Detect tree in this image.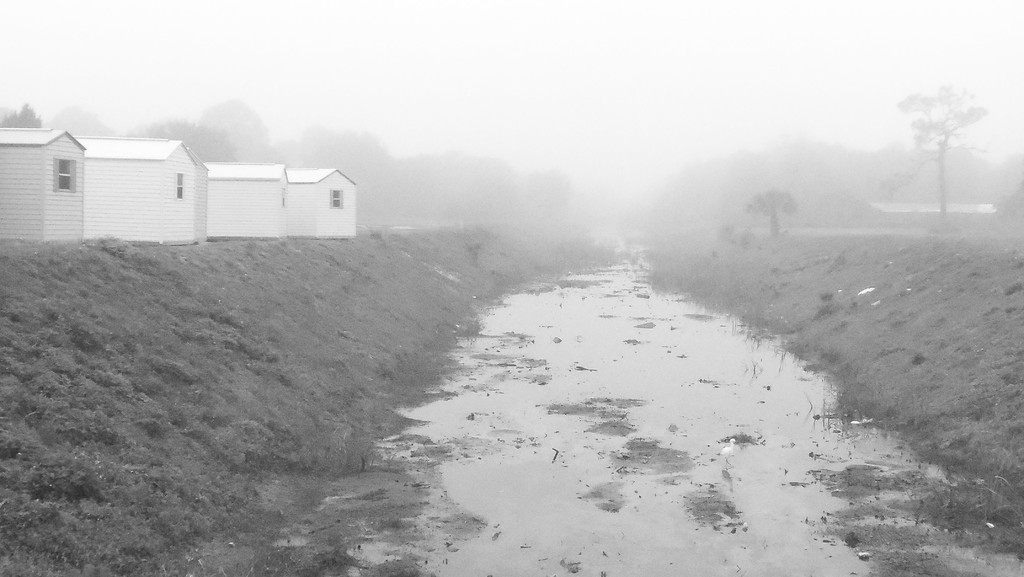
Detection: bbox=[745, 190, 799, 238].
